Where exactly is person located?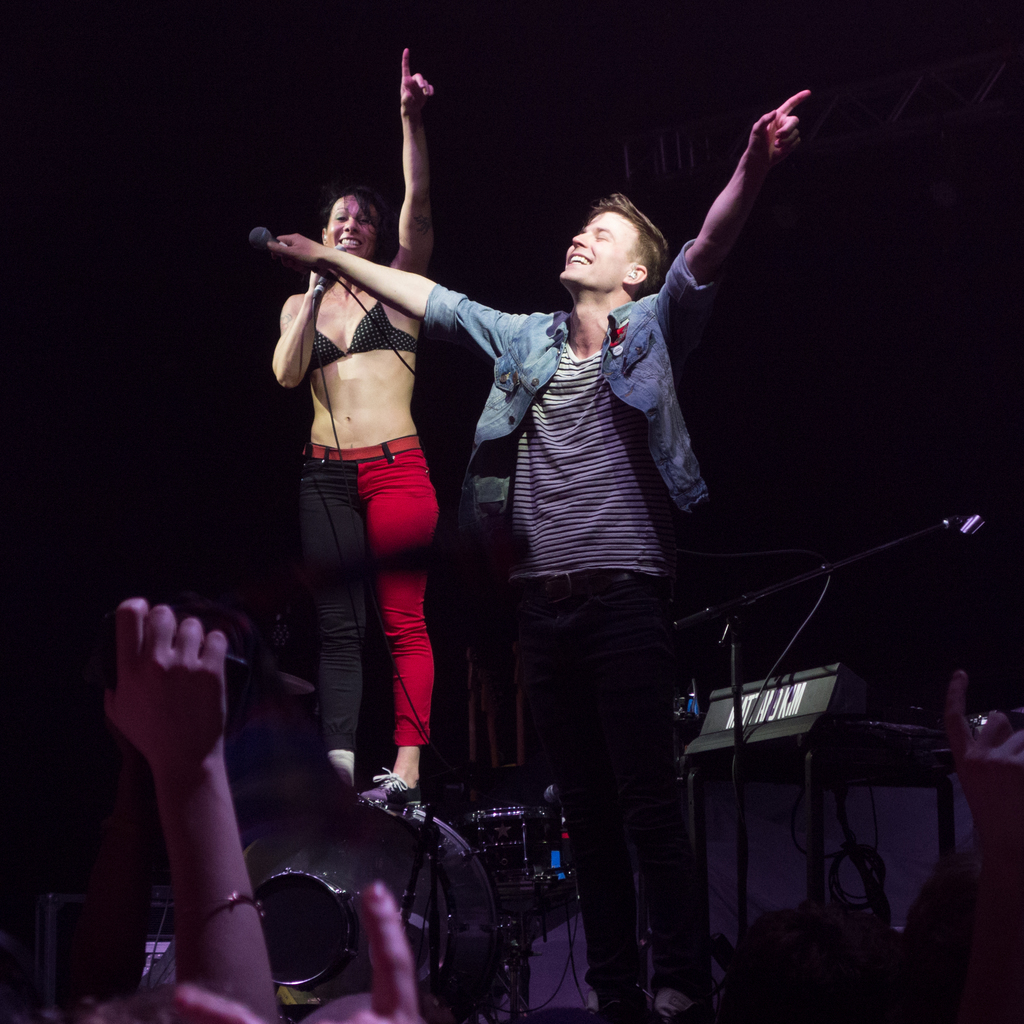
Its bounding box is (x1=271, y1=42, x2=442, y2=793).
